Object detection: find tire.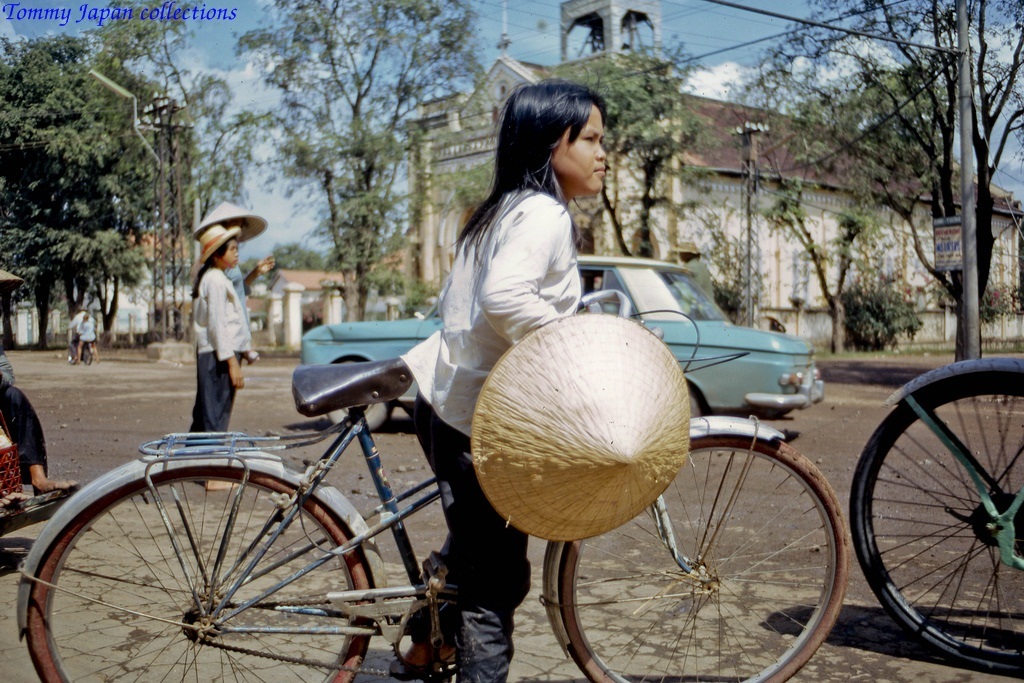
[324,357,399,435].
